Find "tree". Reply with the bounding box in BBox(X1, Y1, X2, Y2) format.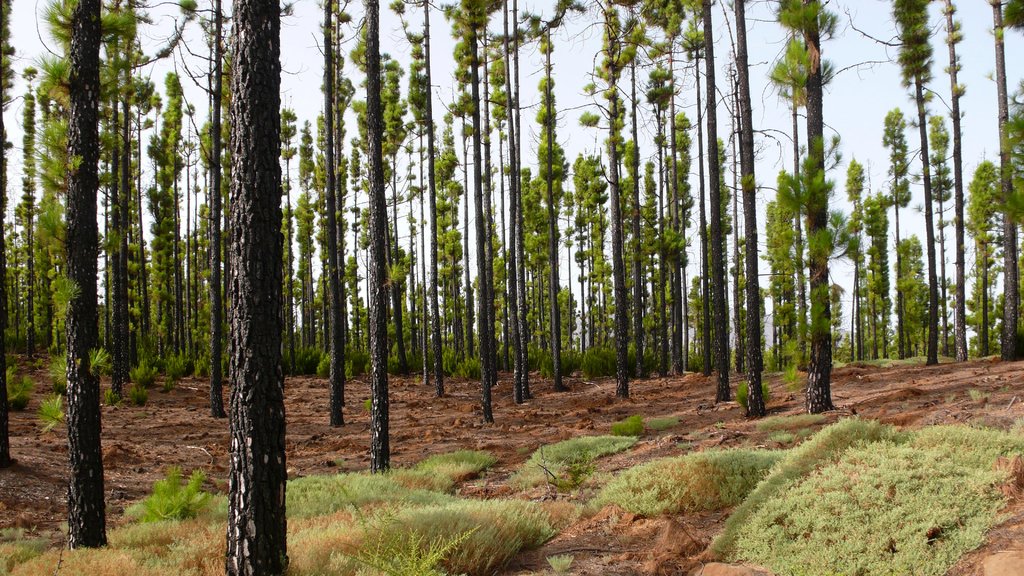
BBox(890, 0, 939, 361).
